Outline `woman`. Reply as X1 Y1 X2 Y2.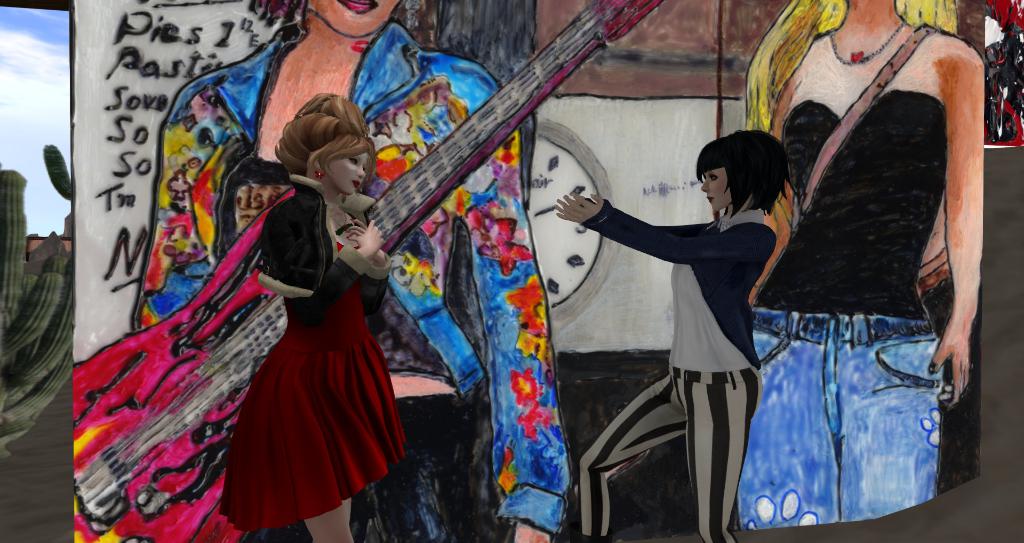
452 0 724 542.
